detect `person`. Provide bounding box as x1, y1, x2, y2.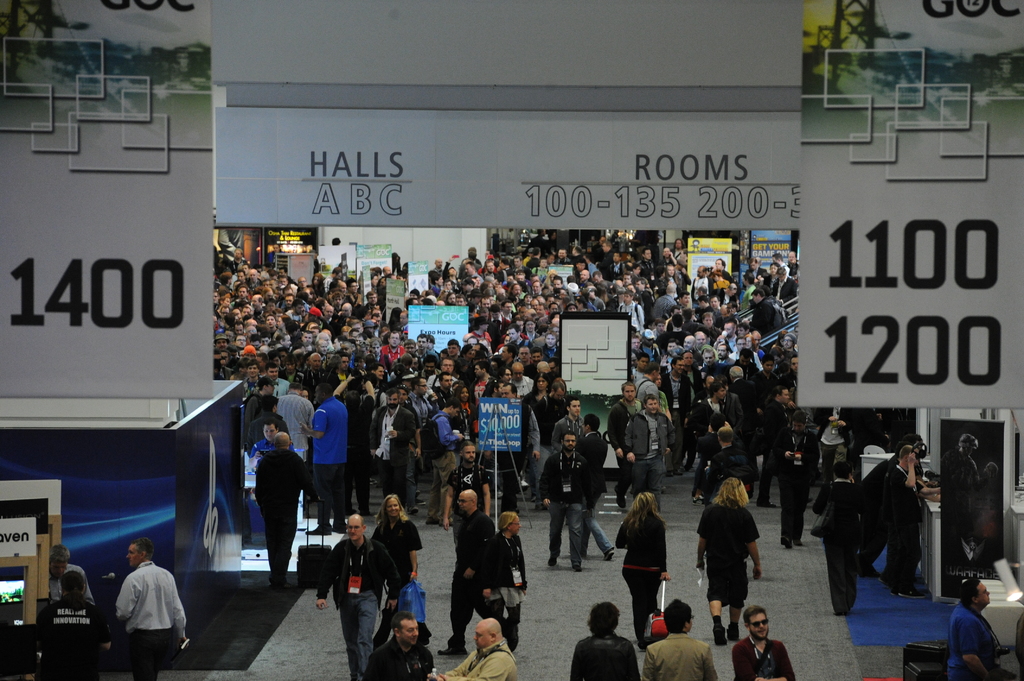
743, 259, 765, 281.
